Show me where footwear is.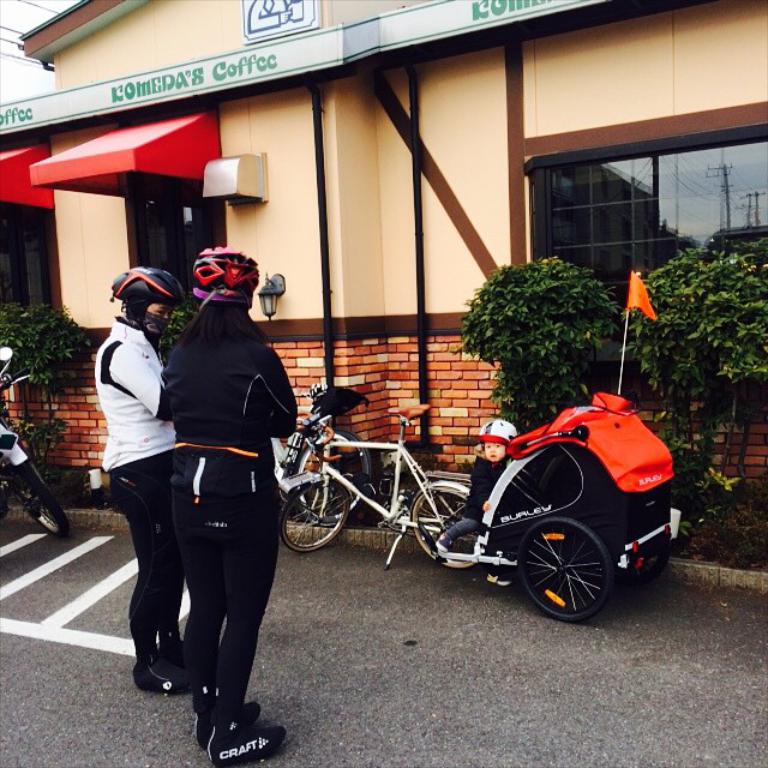
footwear is at BBox(196, 709, 282, 767).
